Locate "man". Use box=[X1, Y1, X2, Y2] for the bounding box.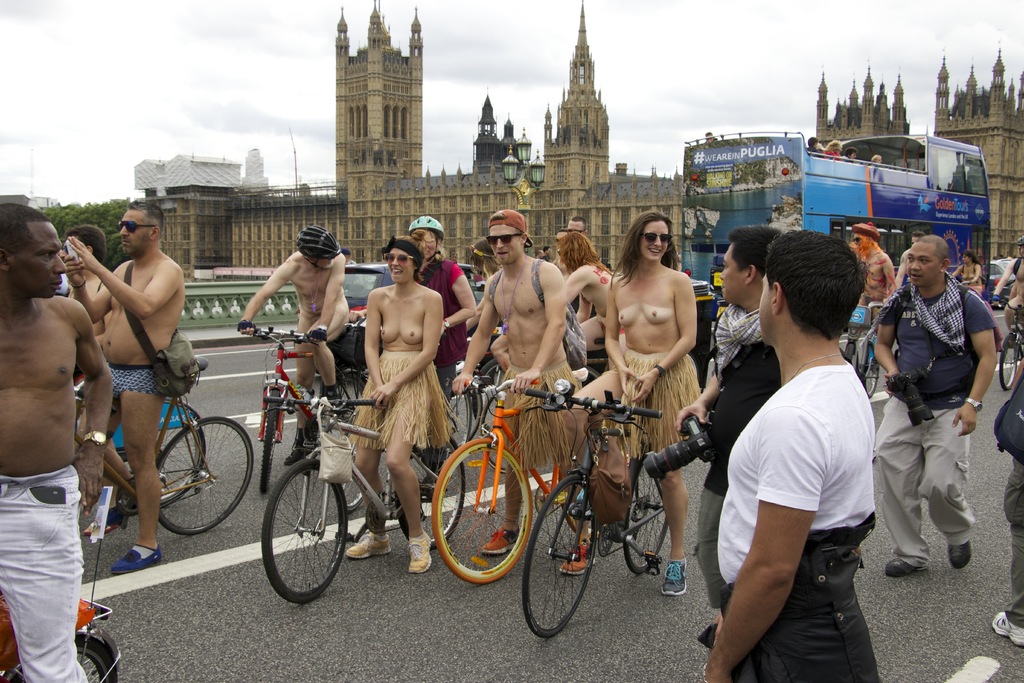
box=[0, 200, 116, 682].
